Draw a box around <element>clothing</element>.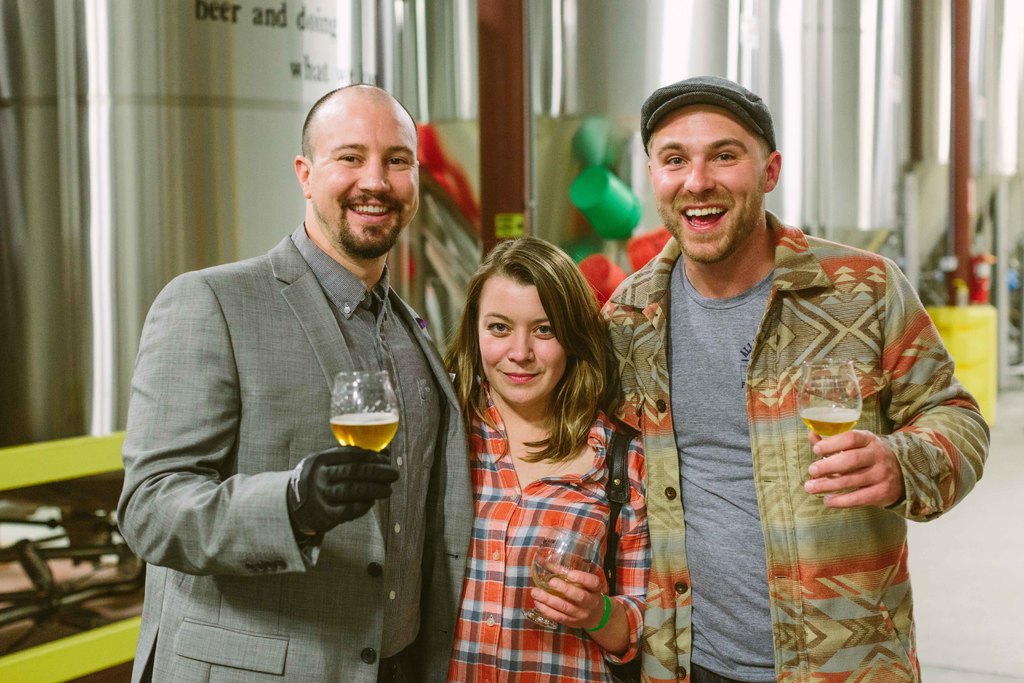
(445,378,655,682).
